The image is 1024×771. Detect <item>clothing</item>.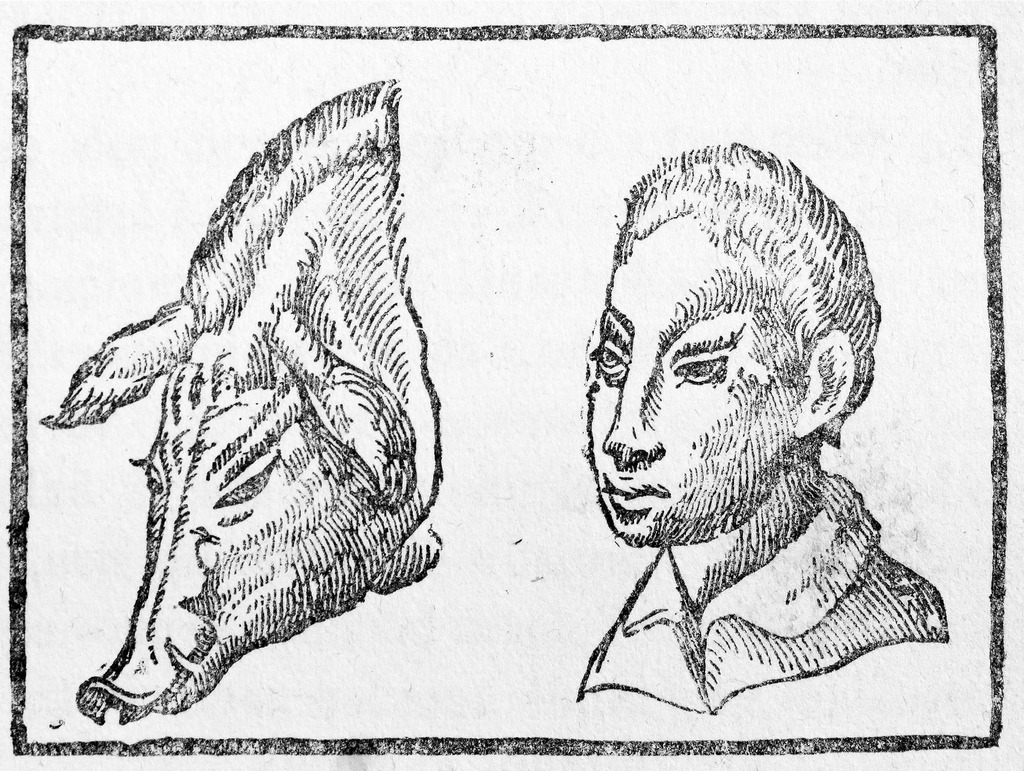
Detection: <region>534, 385, 963, 731</region>.
